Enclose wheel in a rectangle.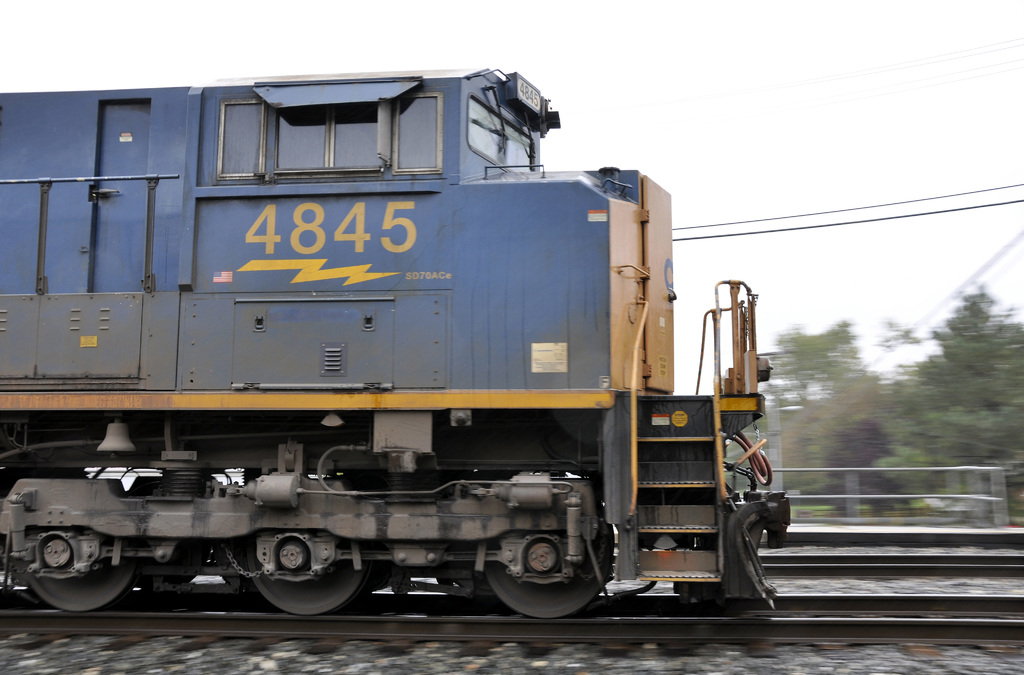
484:503:612:619.
